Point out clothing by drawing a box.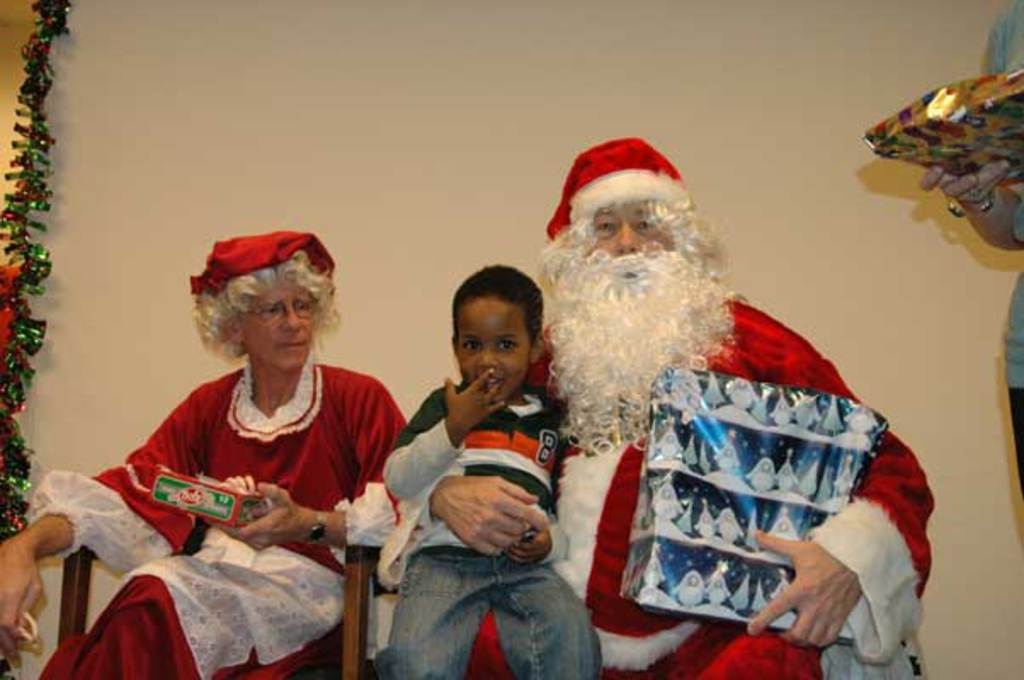
(x1=373, y1=294, x2=934, y2=678).
